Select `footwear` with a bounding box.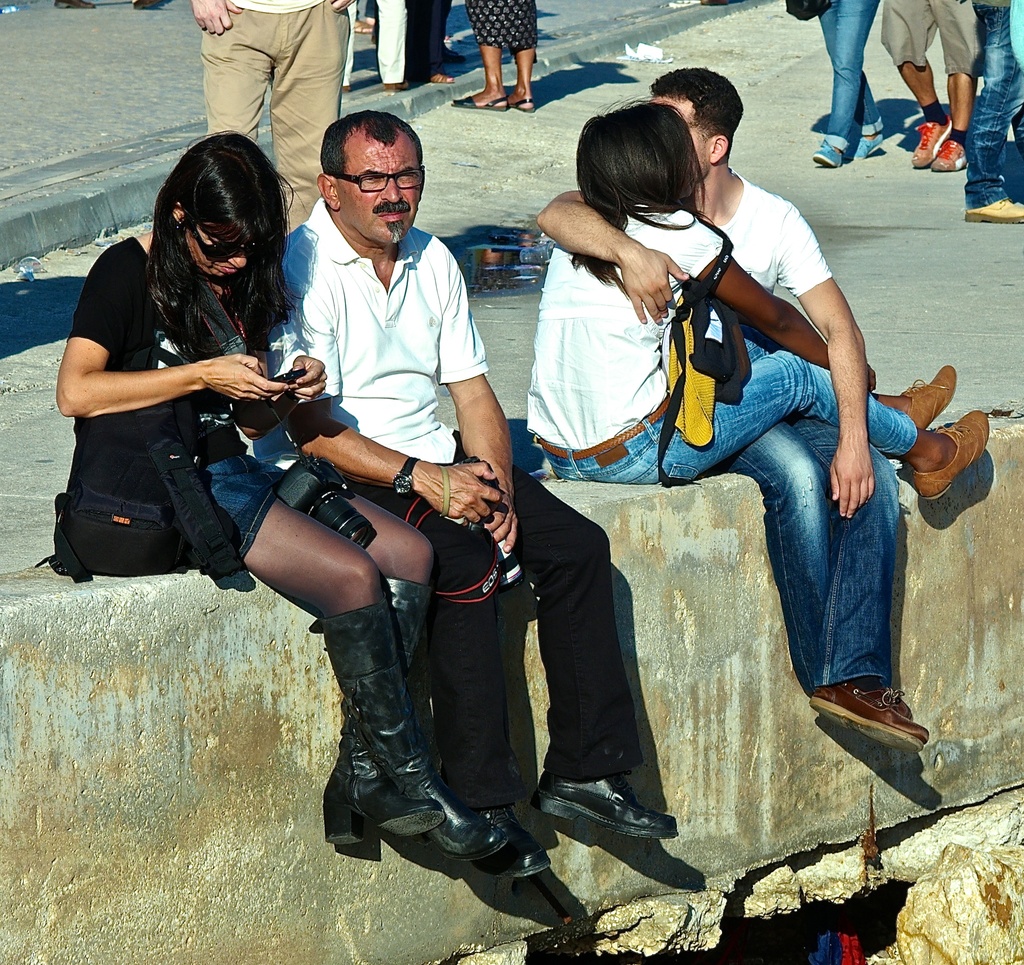
BBox(355, 20, 371, 33).
